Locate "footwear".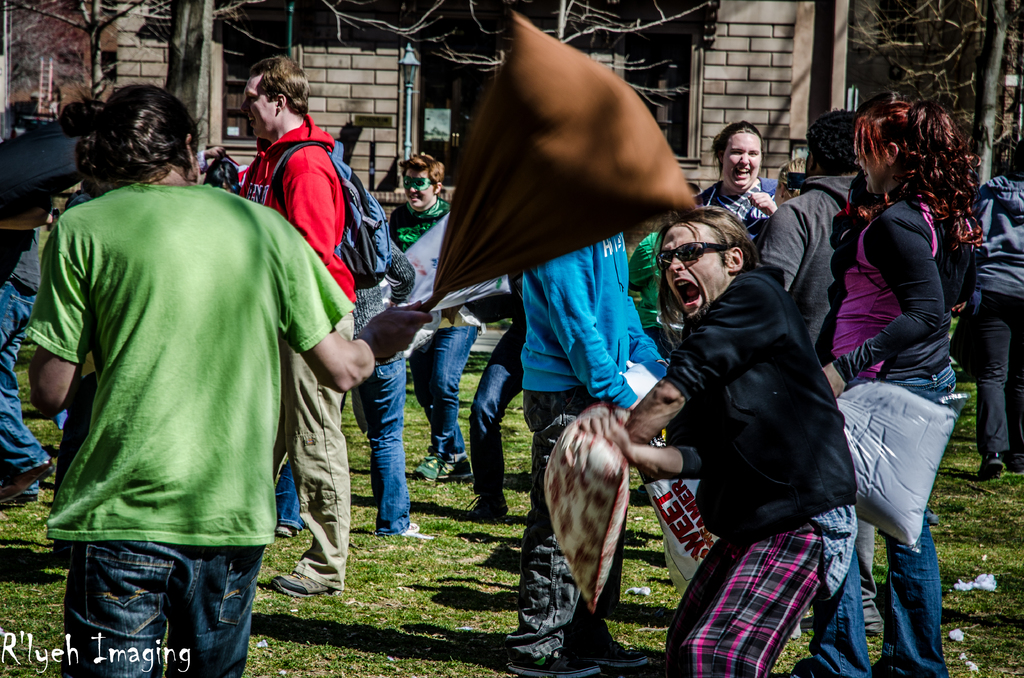
Bounding box: select_region(0, 460, 52, 511).
